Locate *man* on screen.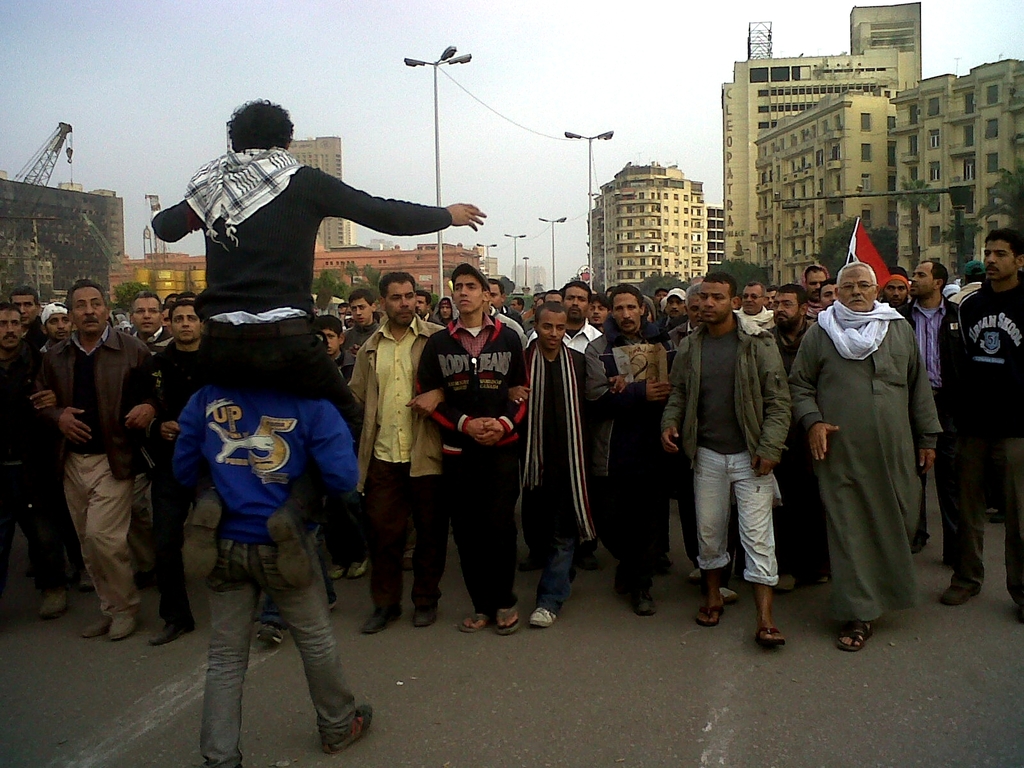
On screen at 650:284:671:311.
